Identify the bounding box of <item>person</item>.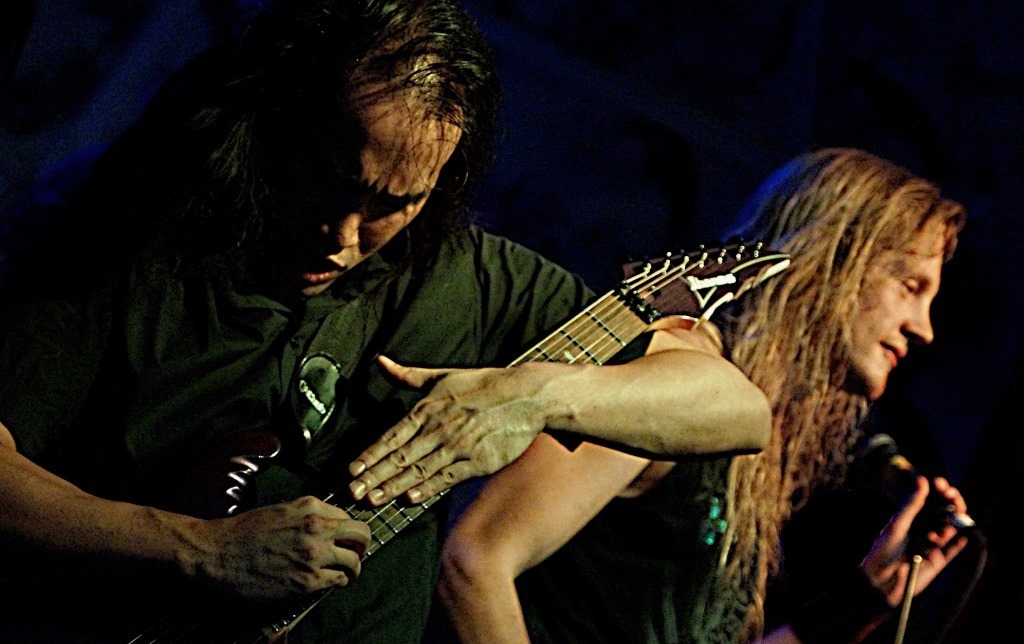
BBox(429, 147, 976, 643).
